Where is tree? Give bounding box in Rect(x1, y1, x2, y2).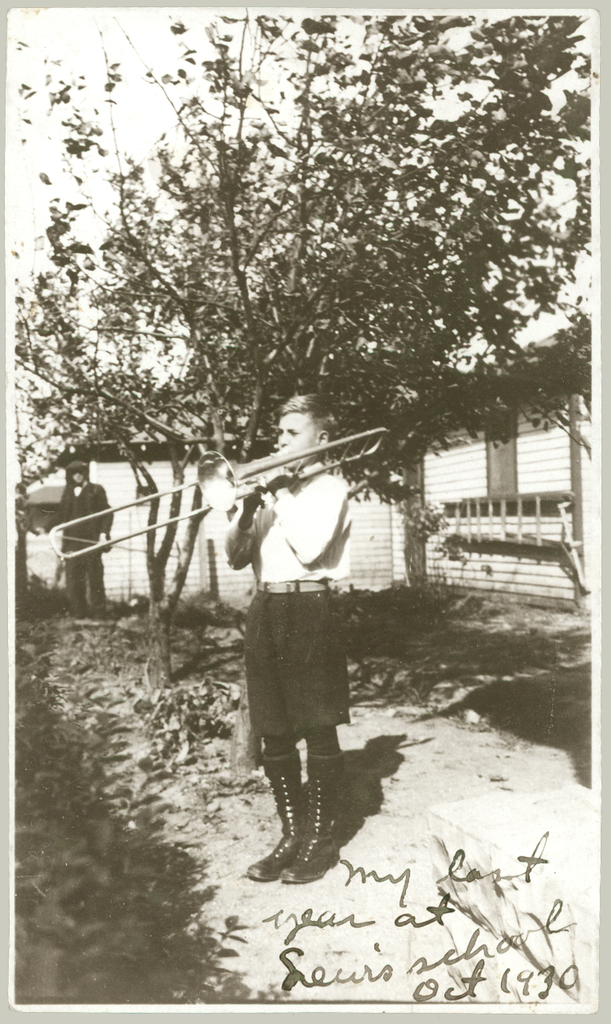
Rect(9, 12, 593, 716).
